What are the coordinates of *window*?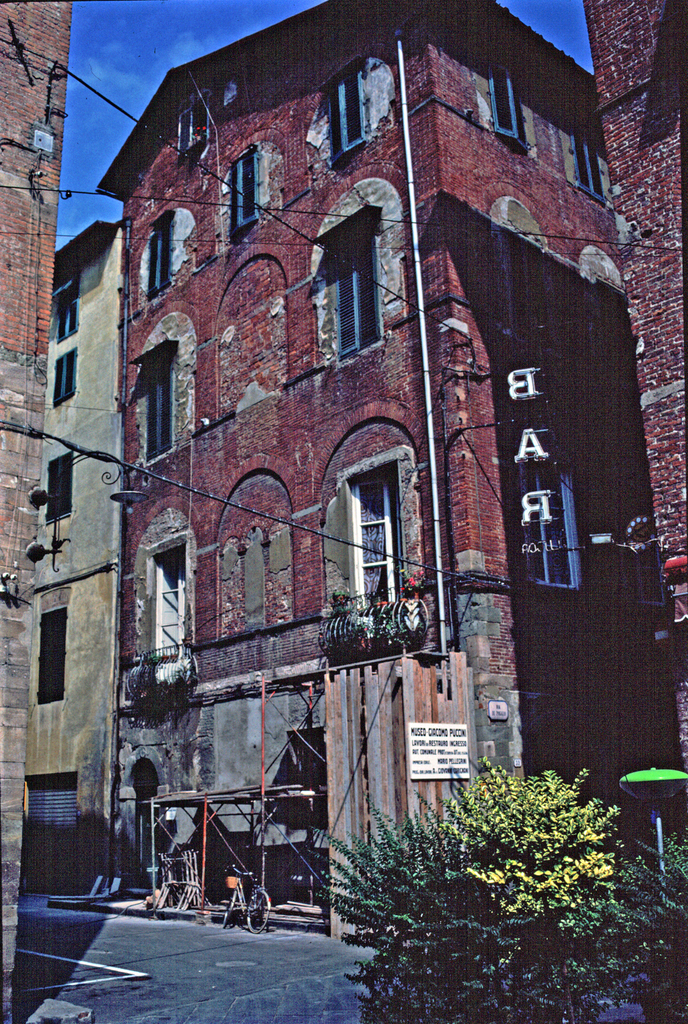
(left=333, top=63, right=359, bottom=170).
